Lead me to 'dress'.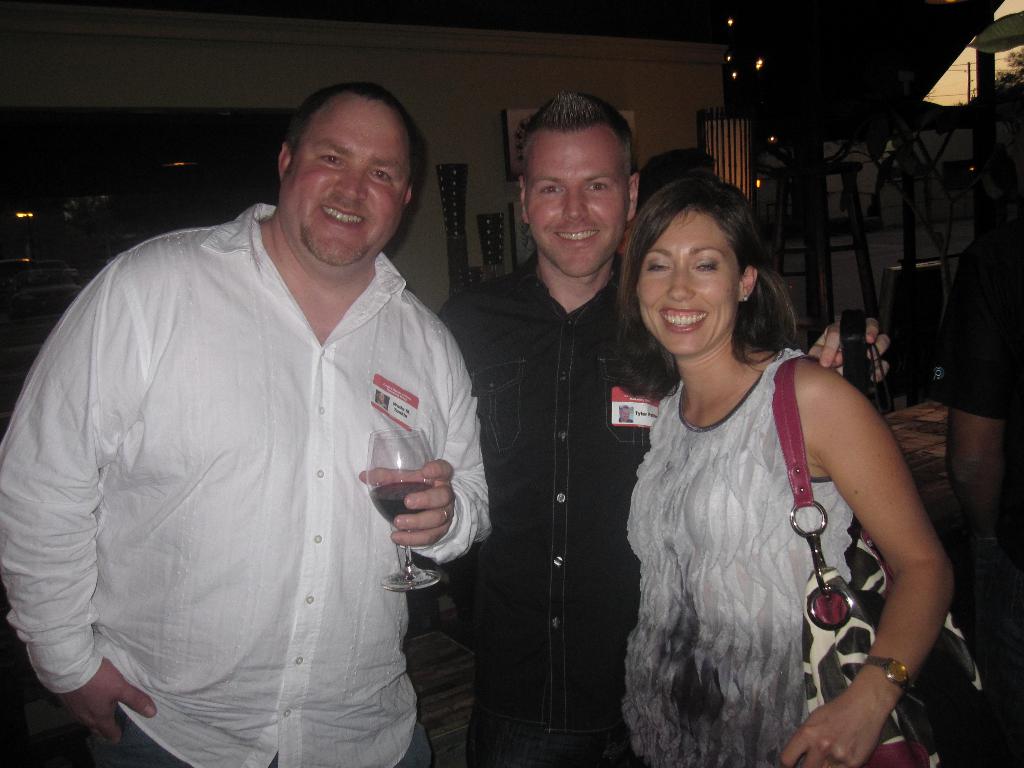
Lead to [left=611, top=348, right=856, bottom=767].
